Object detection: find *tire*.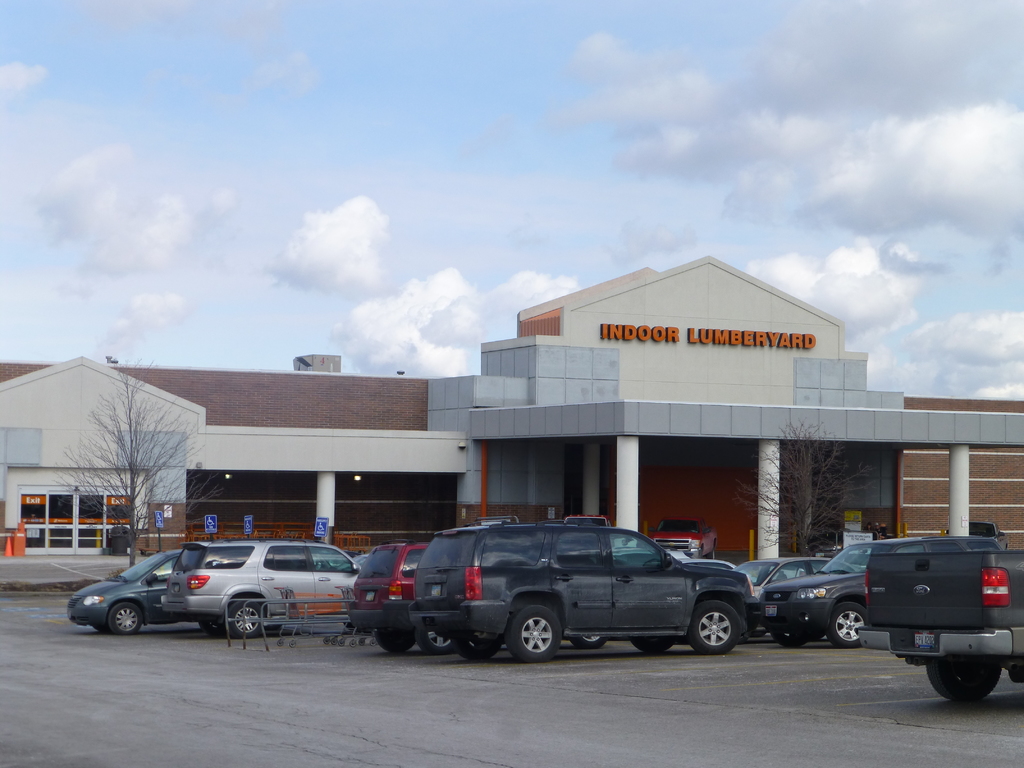
[left=771, top=631, right=806, bottom=648].
